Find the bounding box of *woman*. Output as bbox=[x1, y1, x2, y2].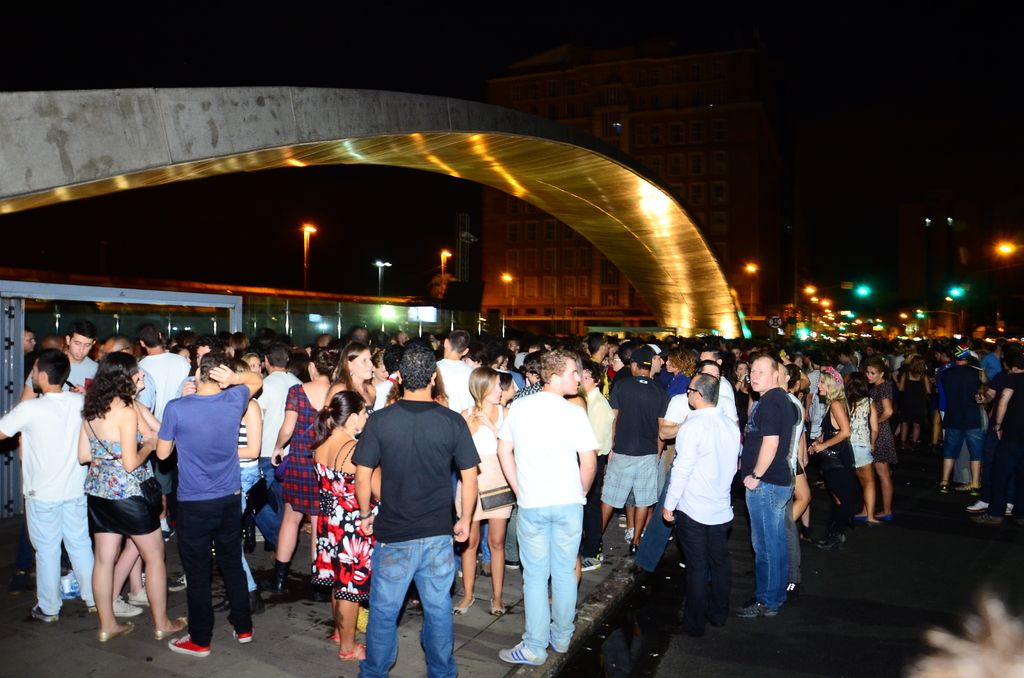
bbox=[845, 371, 880, 526].
